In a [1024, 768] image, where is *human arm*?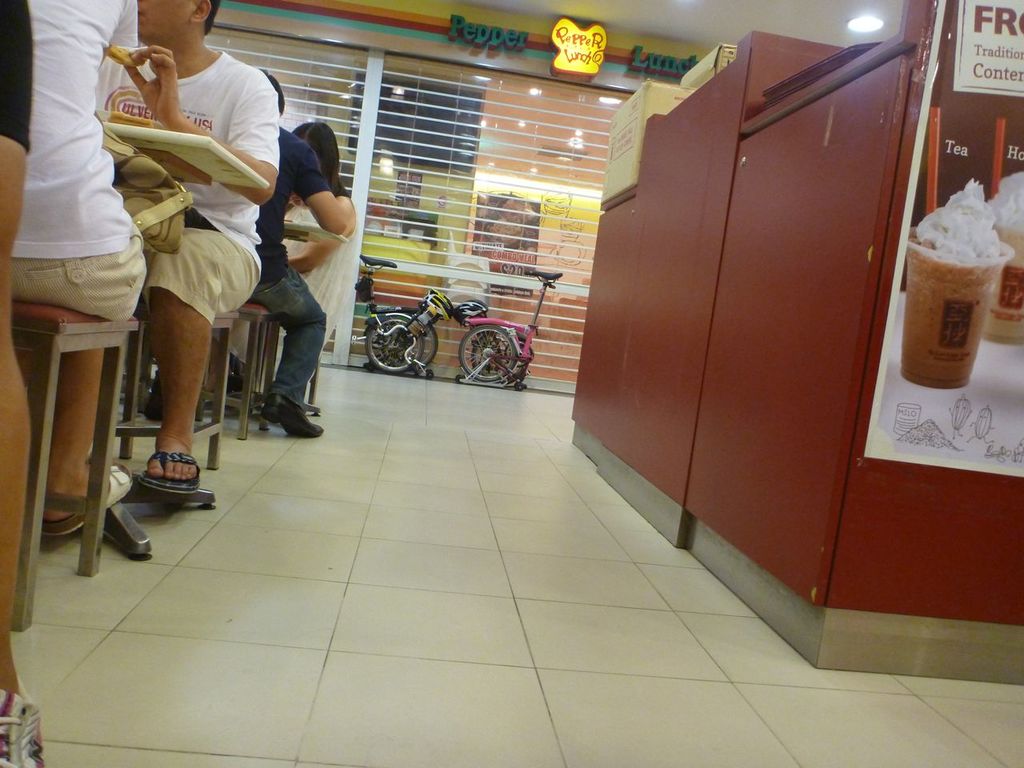
pyautogui.locateOnScreen(289, 191, 354, 271).
